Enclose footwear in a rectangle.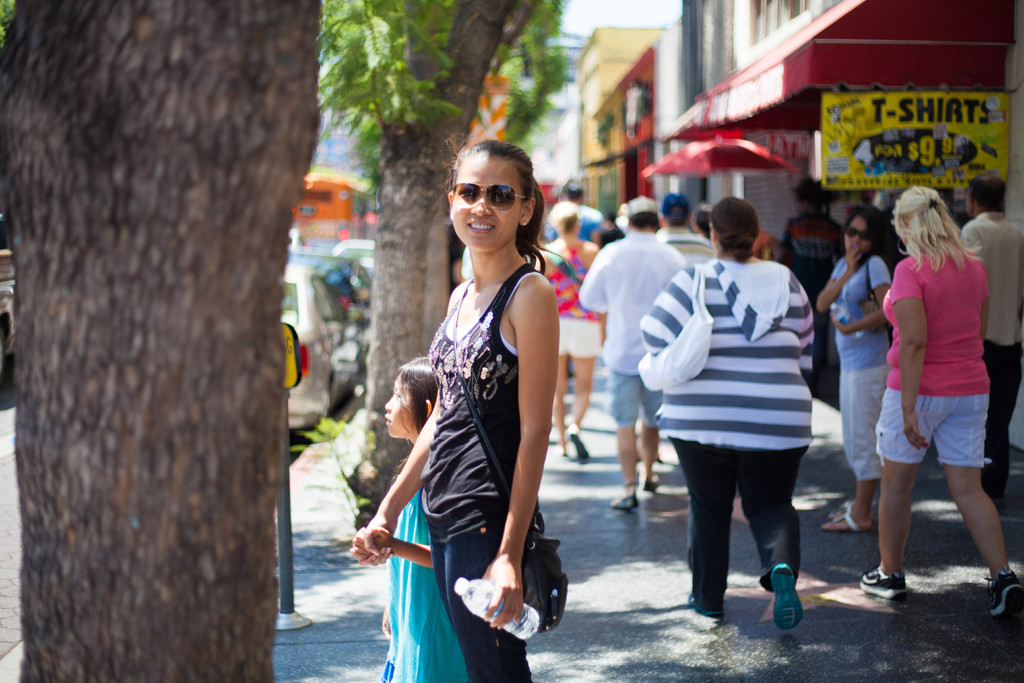
(x1=986, y1=566, x2=1023, y2=614).
